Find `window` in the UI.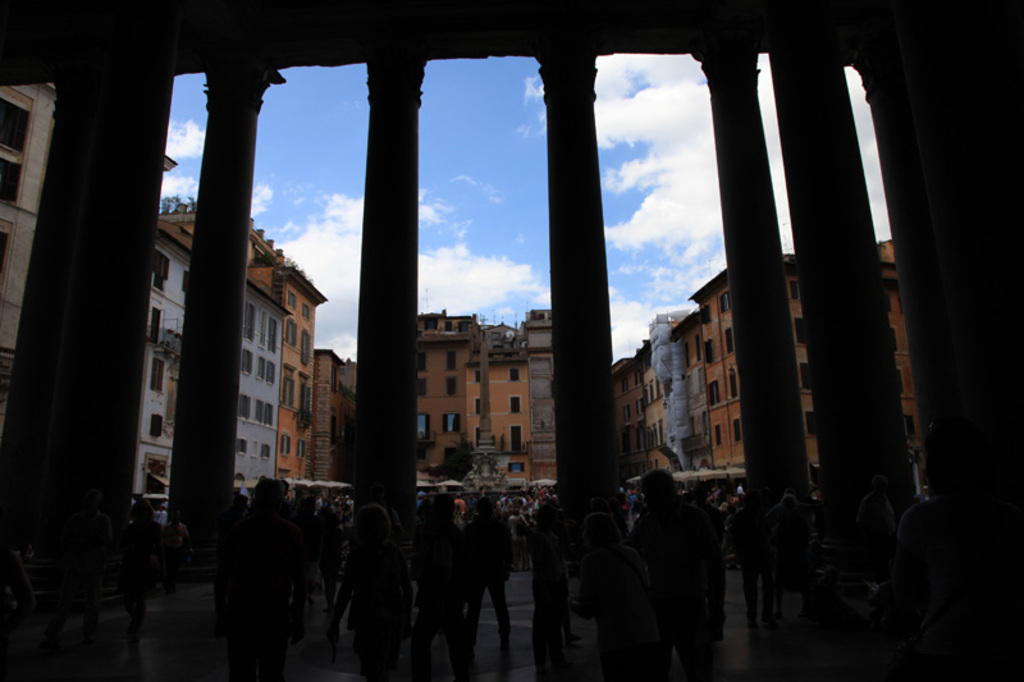
UI element at 147:361:168:392.
